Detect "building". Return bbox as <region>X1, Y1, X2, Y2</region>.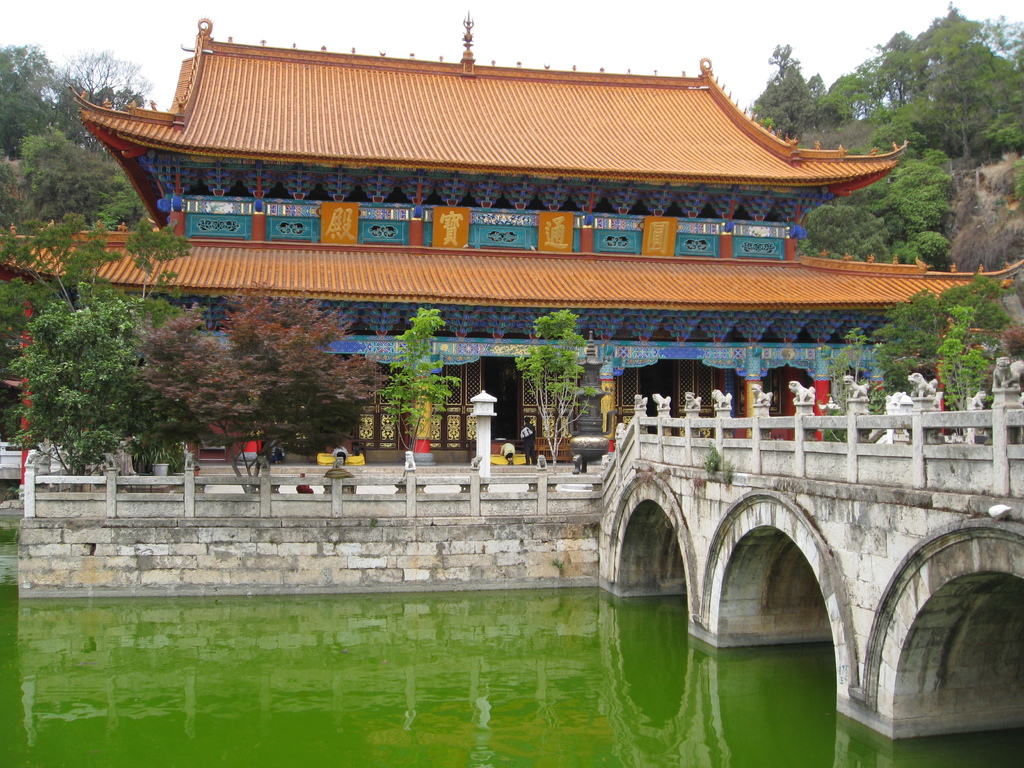
<region>0, 9, 1019, 468</region>.
